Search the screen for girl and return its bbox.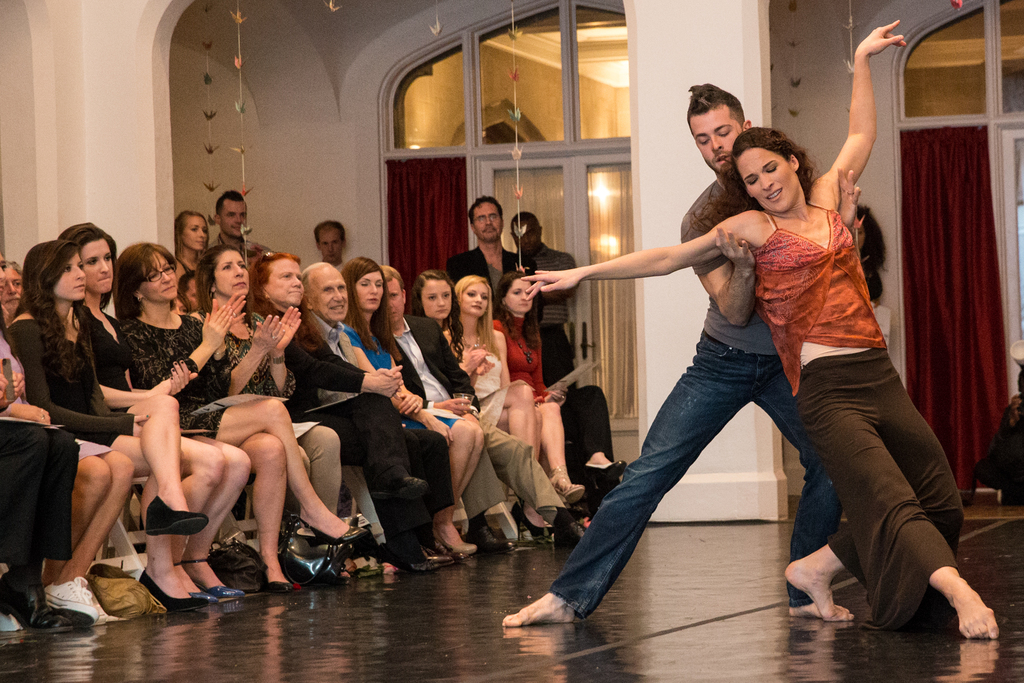
Found: (left=58, top=222, right=250, bottom=596).
